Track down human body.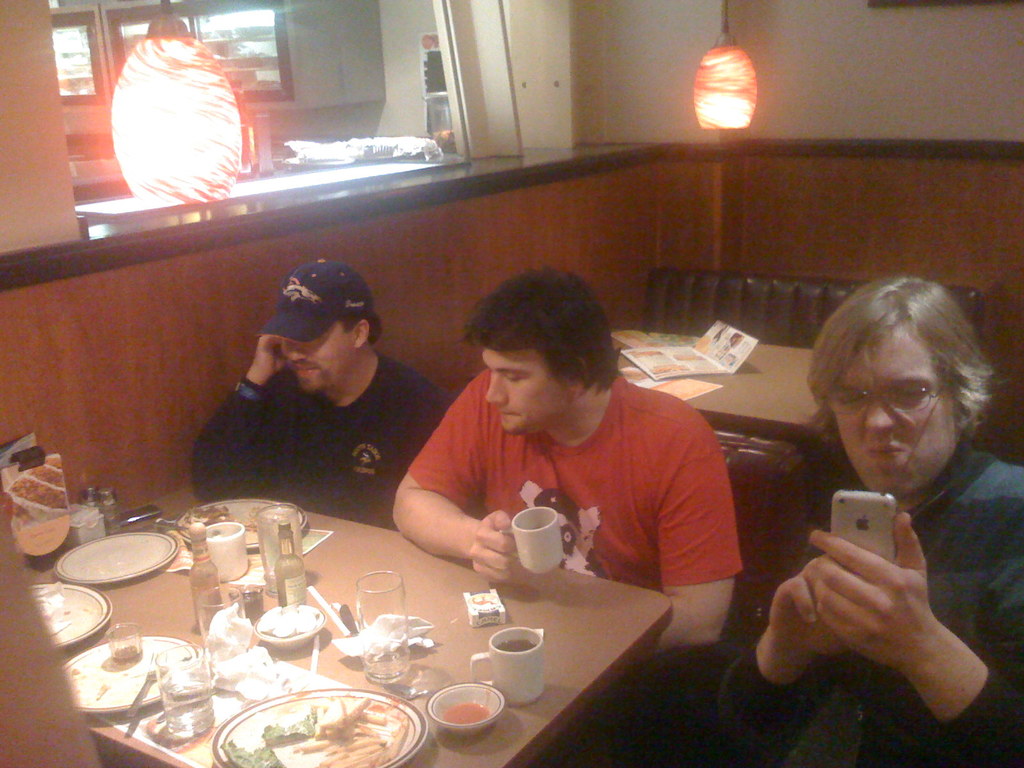
Tracked to box(381, 269, 754, 695).
